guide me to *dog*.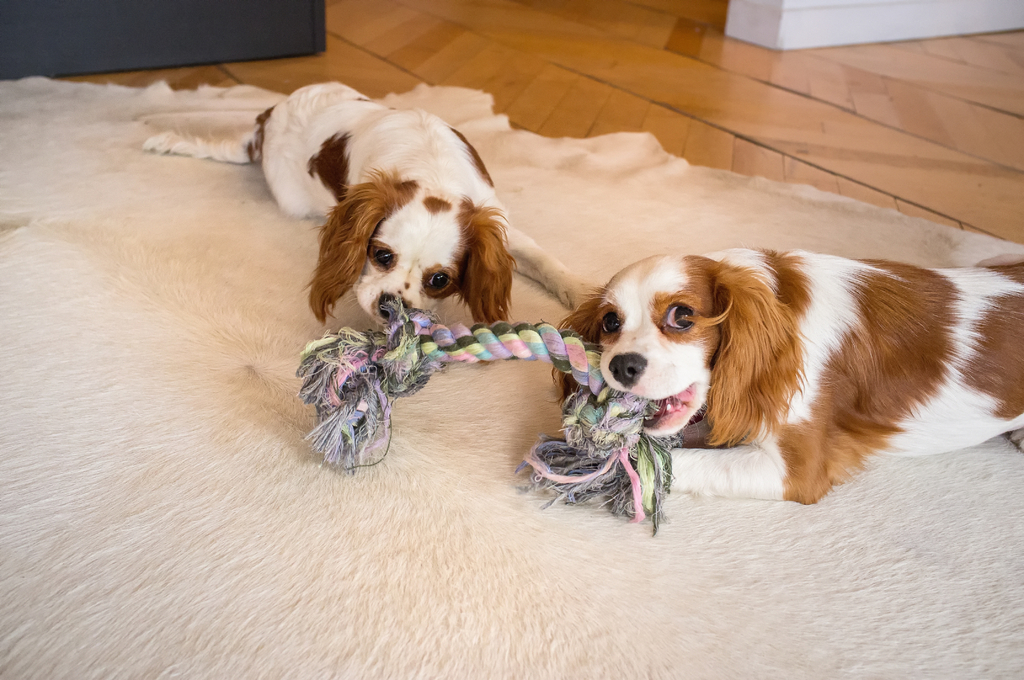
Guidance: <box>138,80,602,334</box>.
